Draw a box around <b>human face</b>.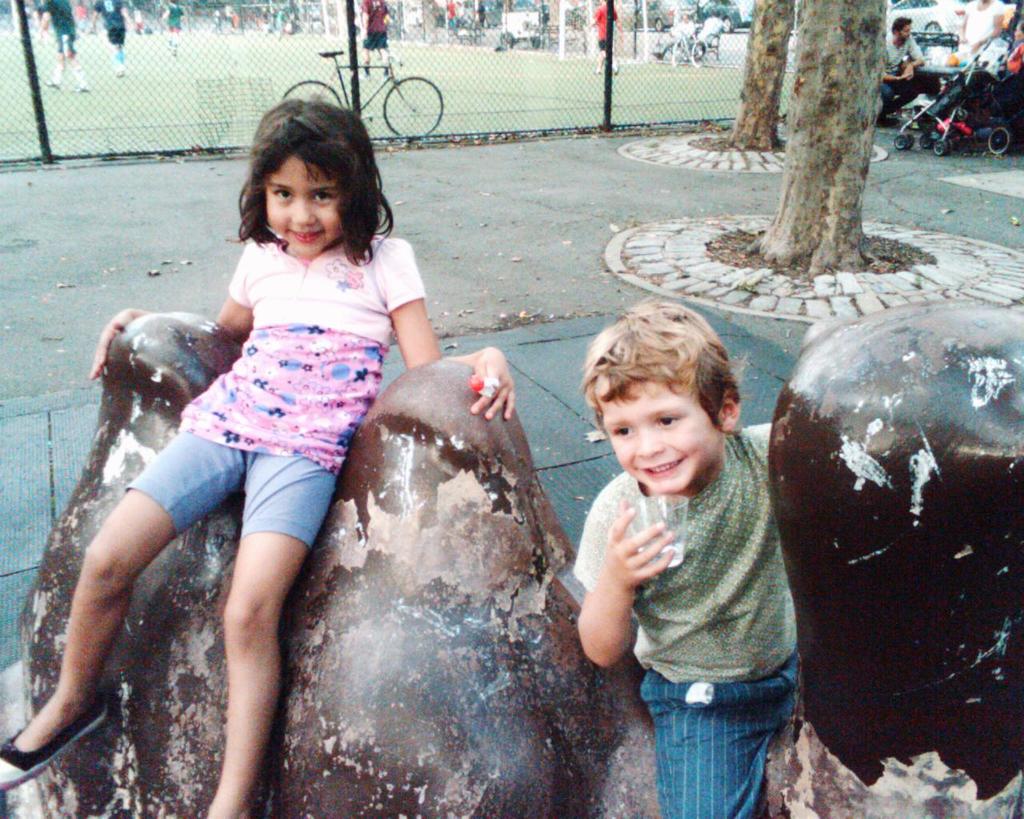
Rect(259, 153, 338, 250).
